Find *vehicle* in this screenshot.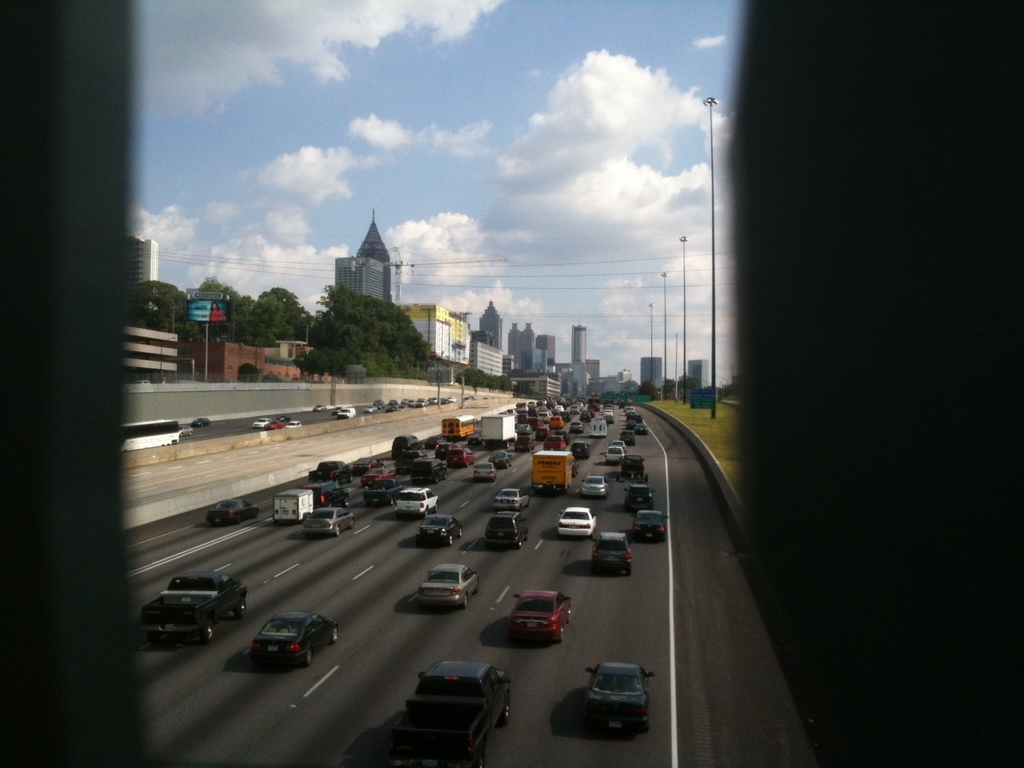
The bounding box for *vehicle* is <box>625,454,647,479</box>.
